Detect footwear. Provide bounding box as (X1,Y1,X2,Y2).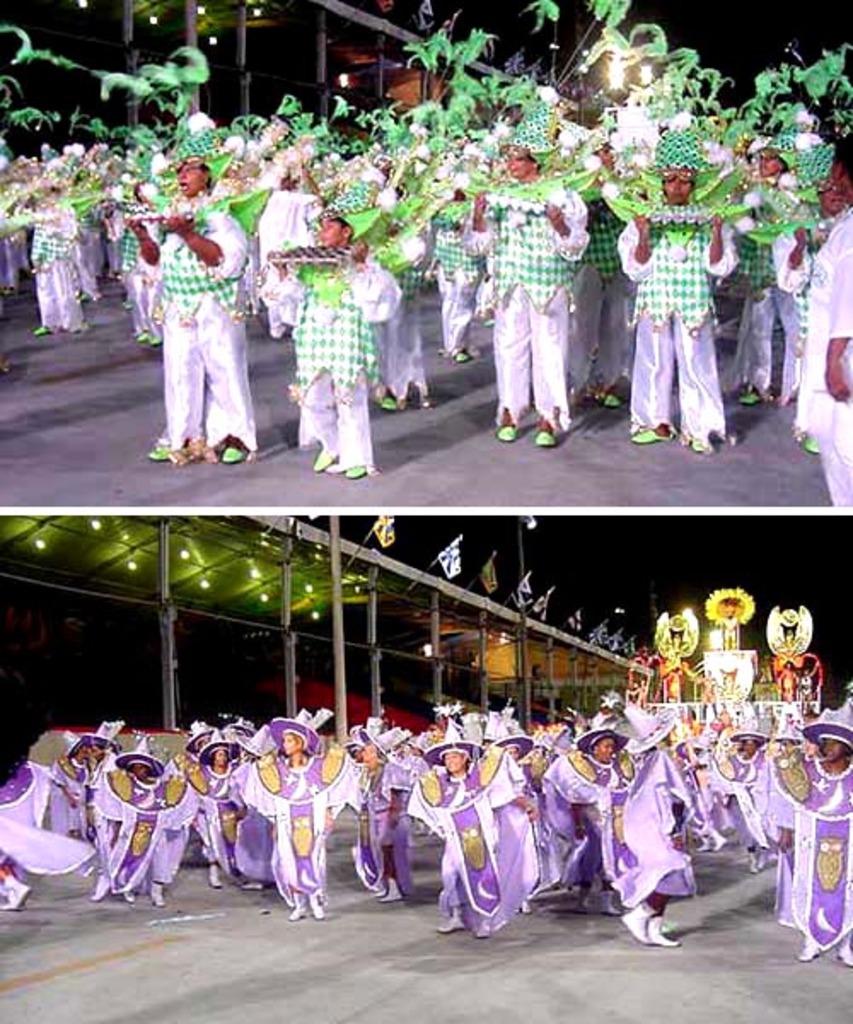
(380,393,397,410).
